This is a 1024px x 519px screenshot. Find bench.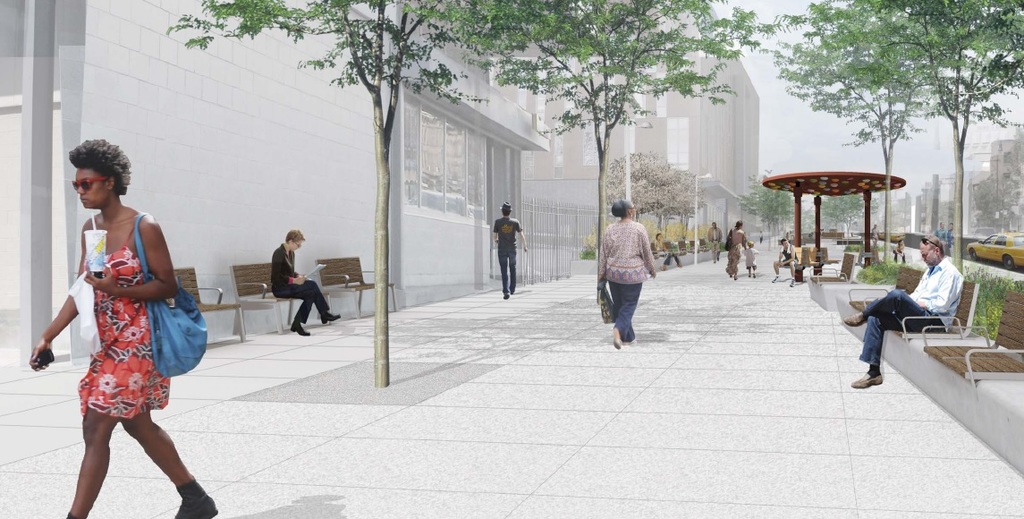
Bounding box: crop(228, 259, 327, 333).
